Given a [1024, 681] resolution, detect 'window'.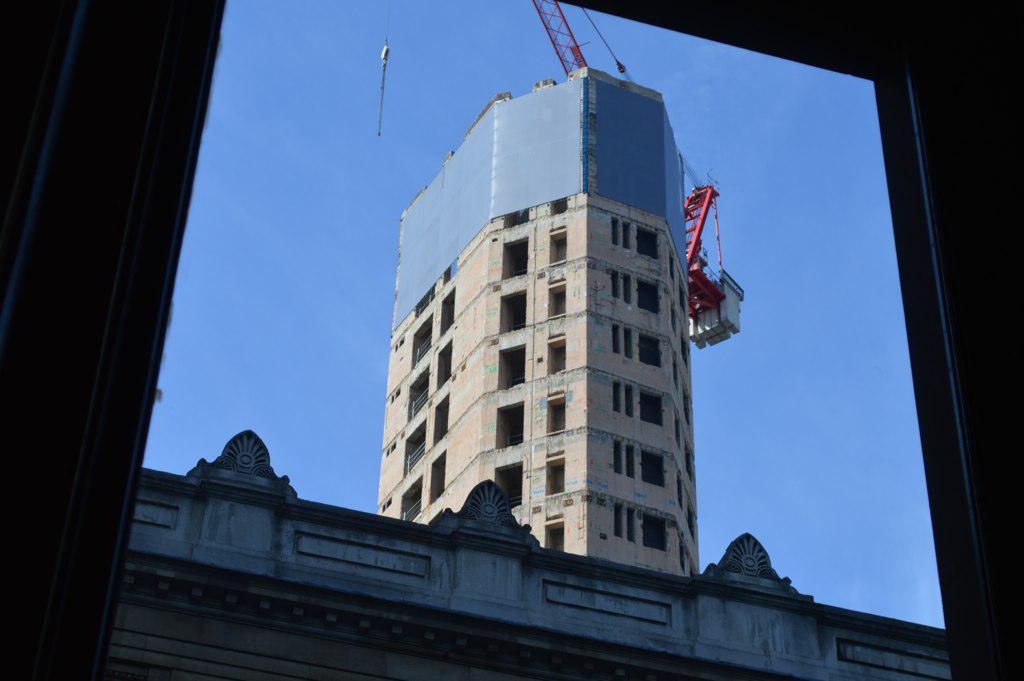
{"left": 621, "top": 324, "right": 631, "bottom": 356}.
